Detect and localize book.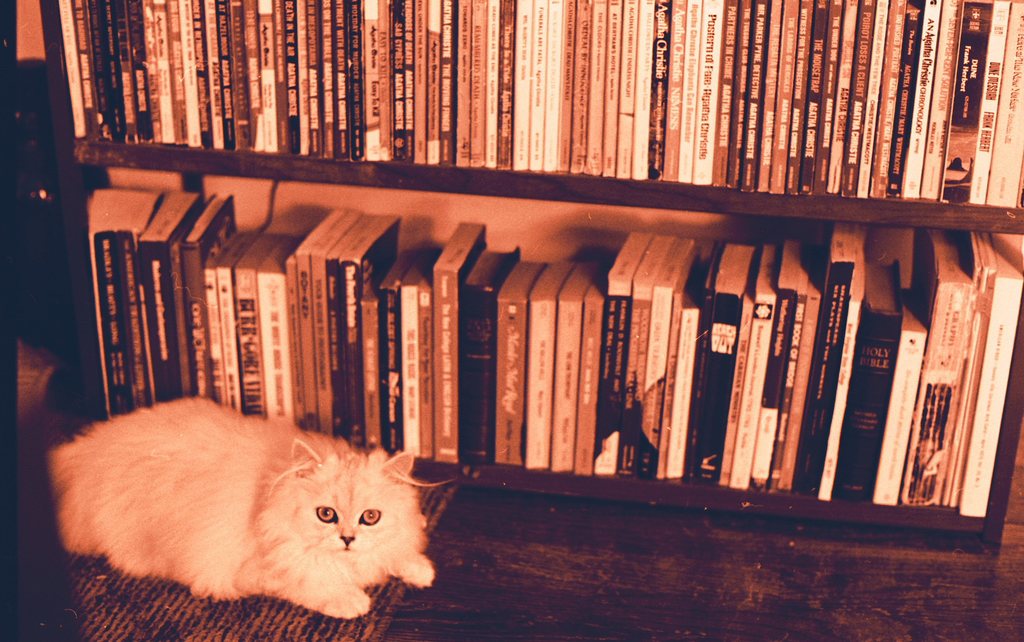
Localized at select_region(417, 0, 439, 167).
